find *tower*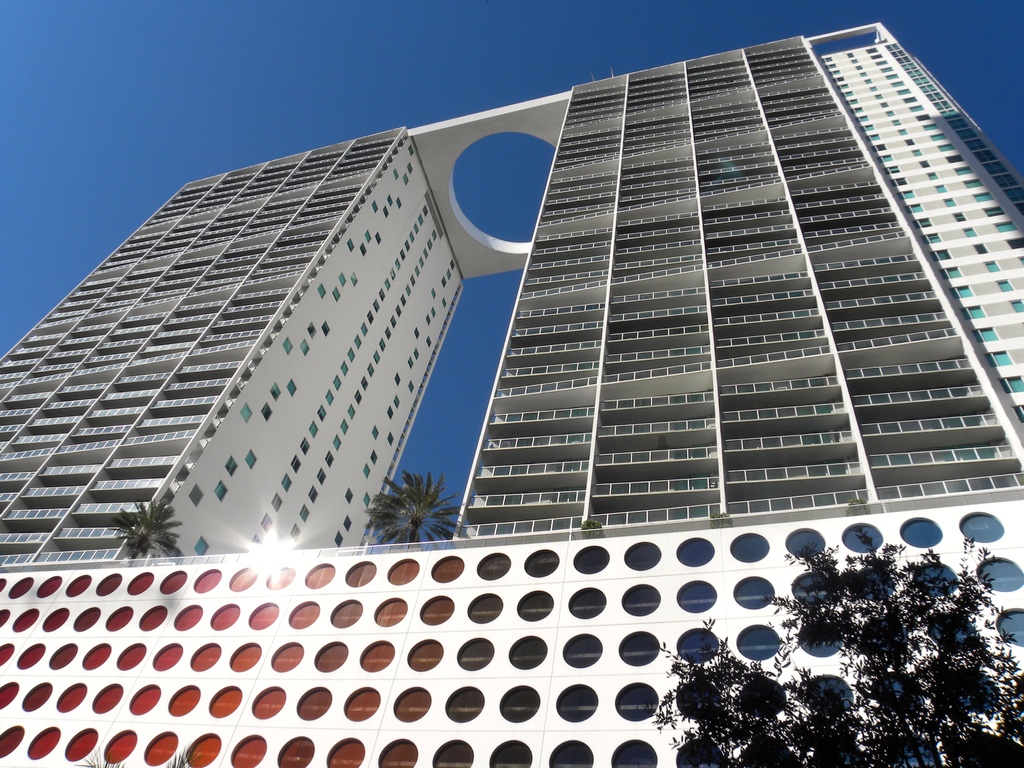
[x1=0, y1=17, x2=1023, y2=767]
